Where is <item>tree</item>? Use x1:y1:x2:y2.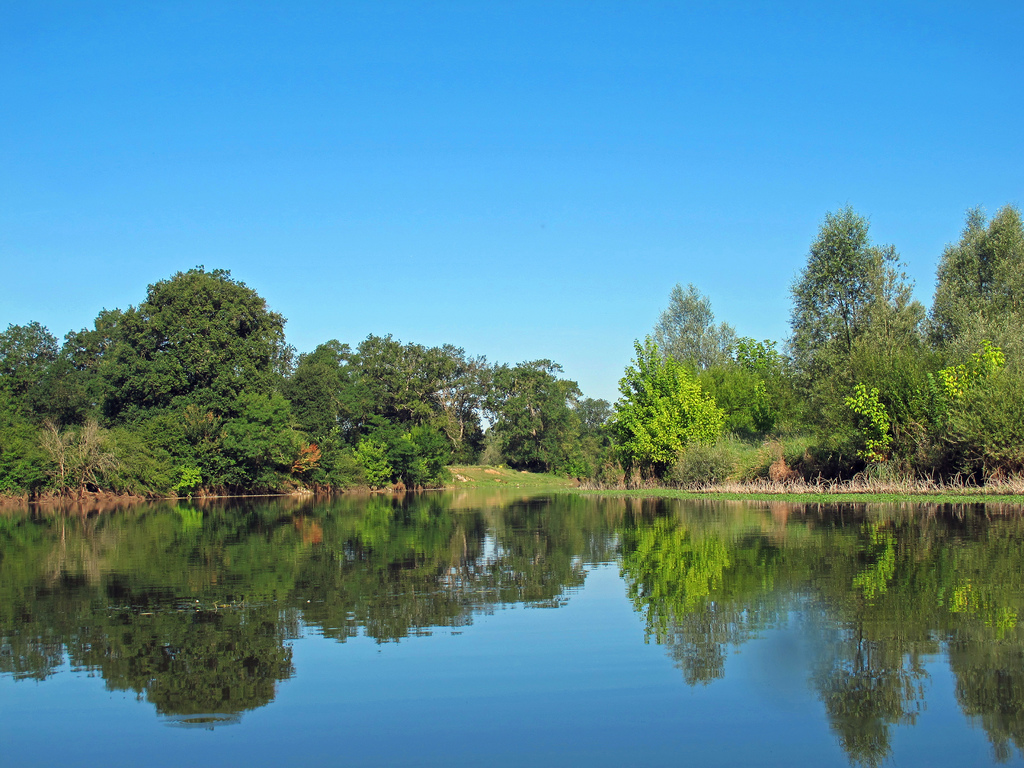
321:441:382:488.
